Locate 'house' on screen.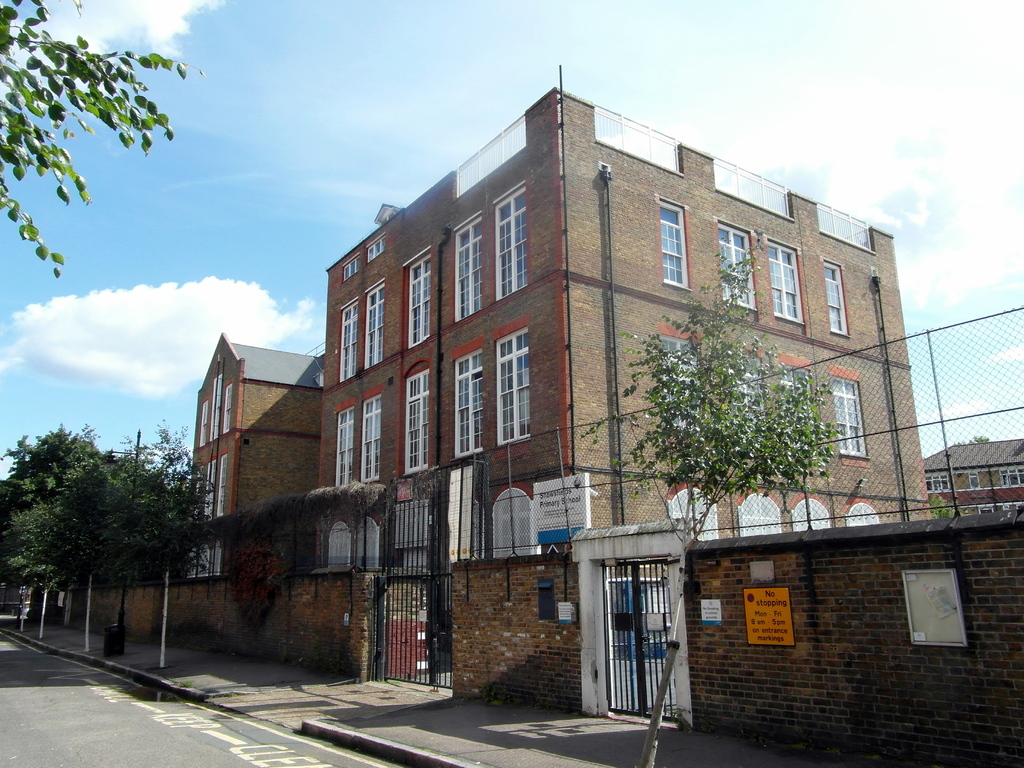
On screen at <bbox>211, 58, 931, 694</bbox>.
